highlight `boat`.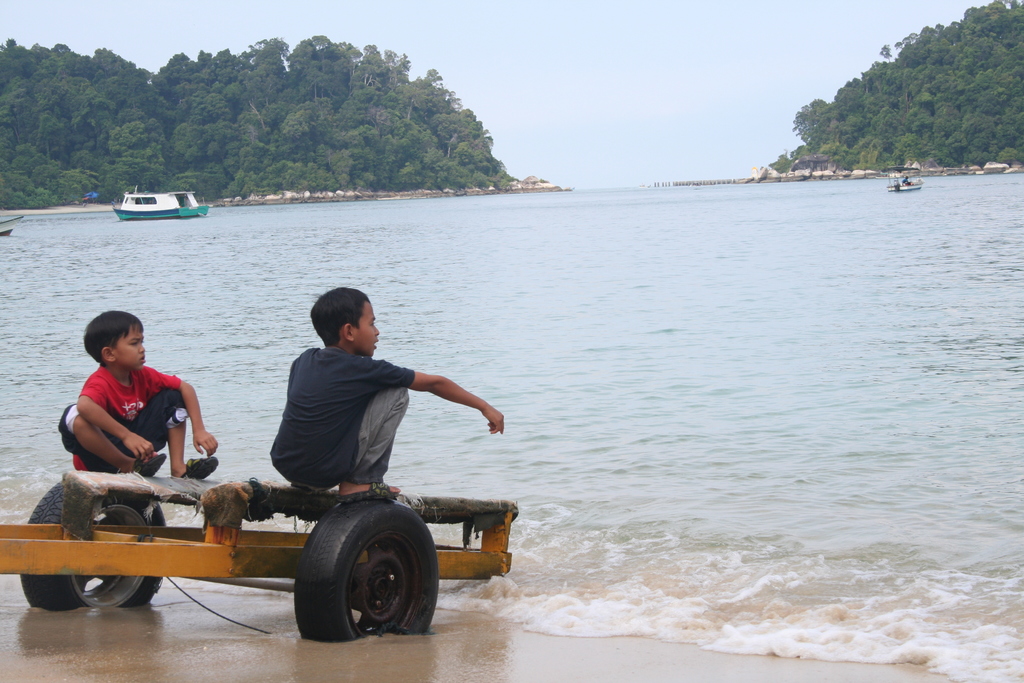
Highlighted region: 114,185,207,217.
